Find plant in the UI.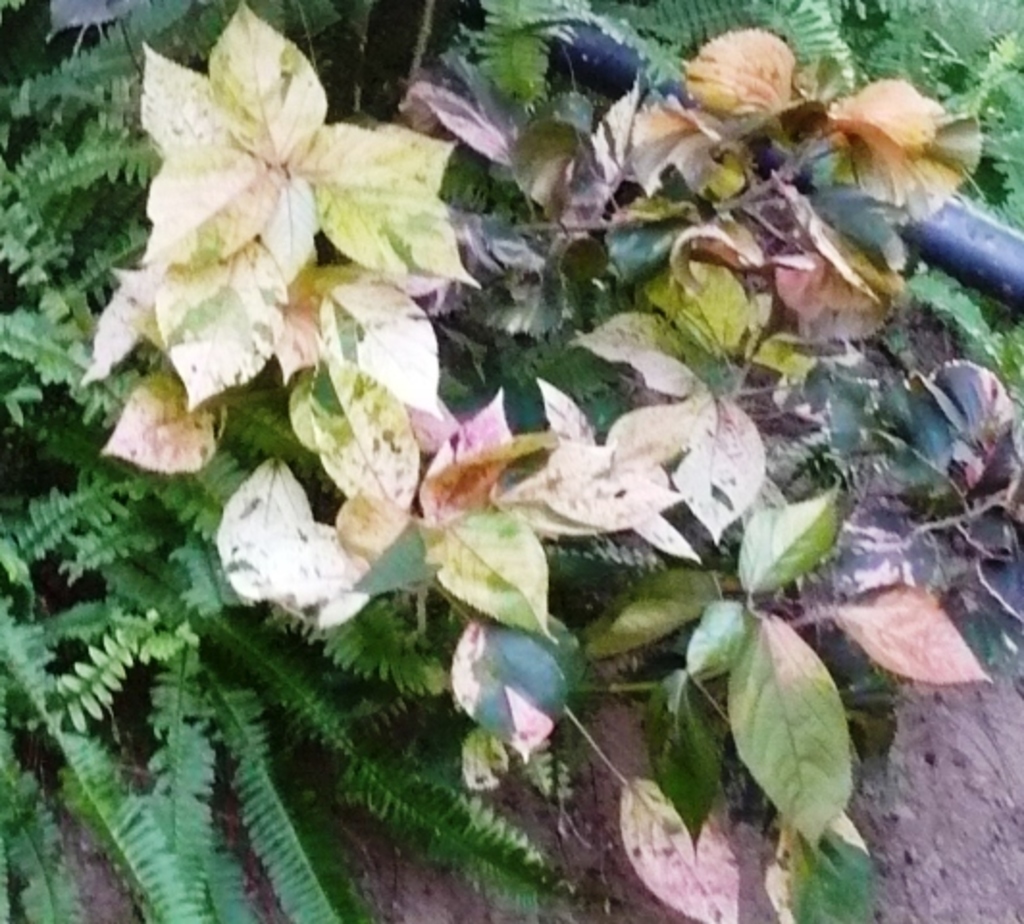
UI element at {"x1": 67, "y1": 0, "x2": 1022, "y2": 922}.
